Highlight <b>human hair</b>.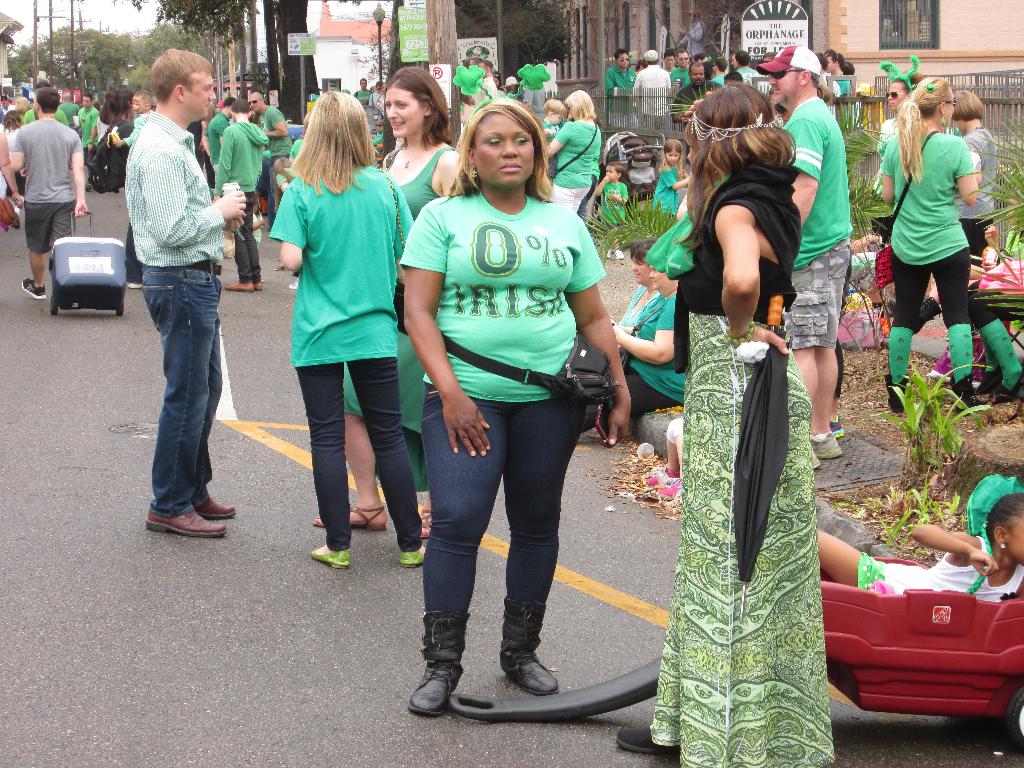
Highlighted region: Rect(838, 51, 844, 68).
